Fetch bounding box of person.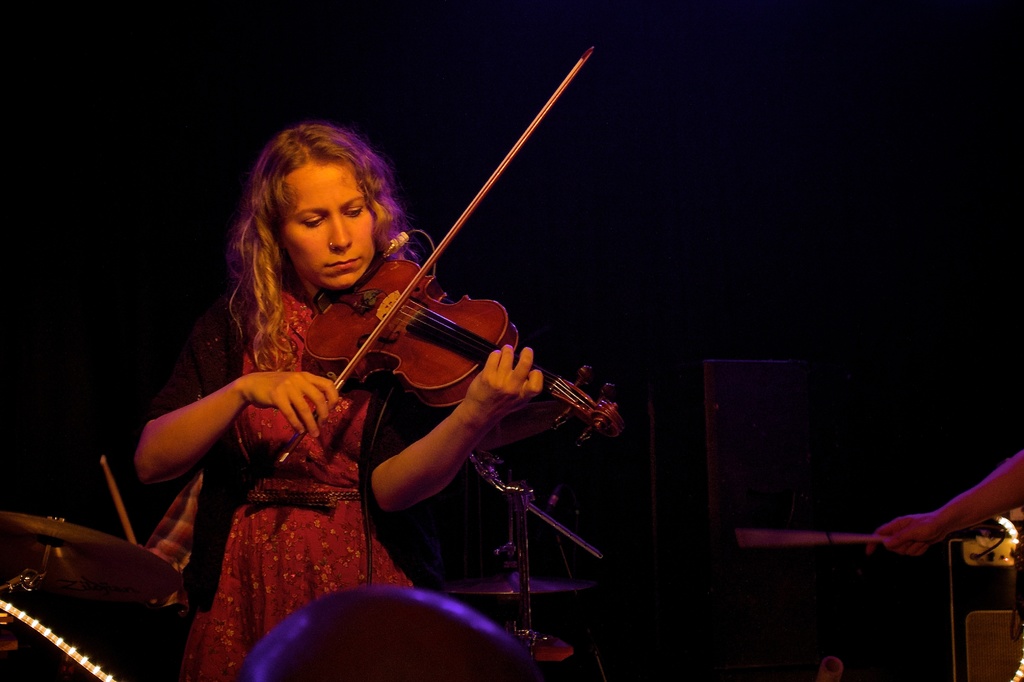
Bbox: detection(131, 122, 543, 681).
